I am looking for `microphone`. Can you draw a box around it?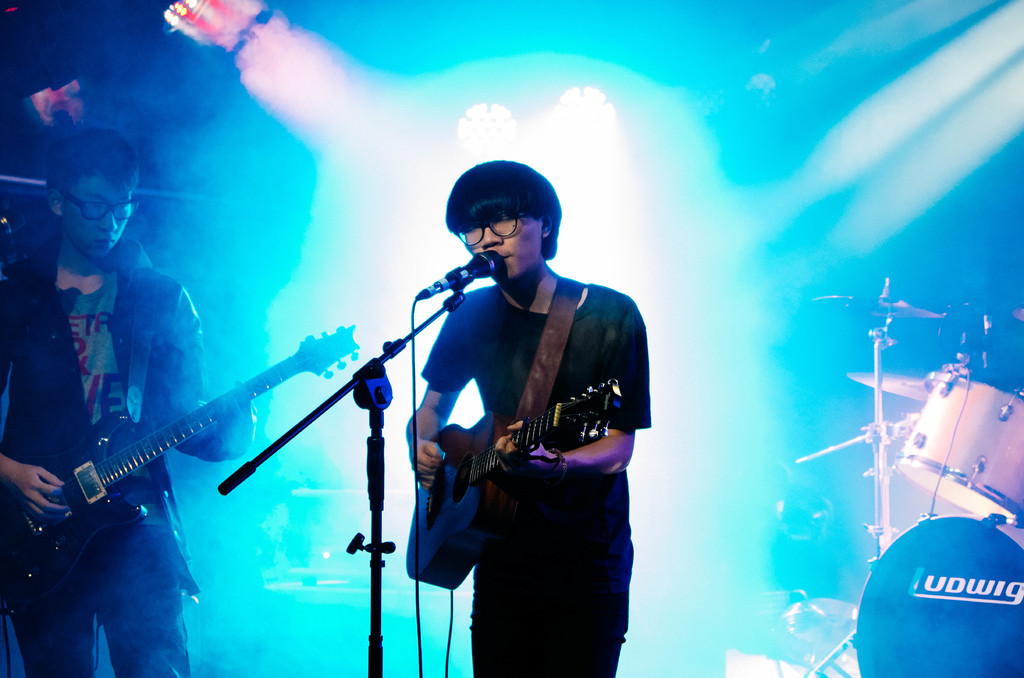
Sure, the bounding box is (x1=981, y1=299, x2=995, y2=367).
